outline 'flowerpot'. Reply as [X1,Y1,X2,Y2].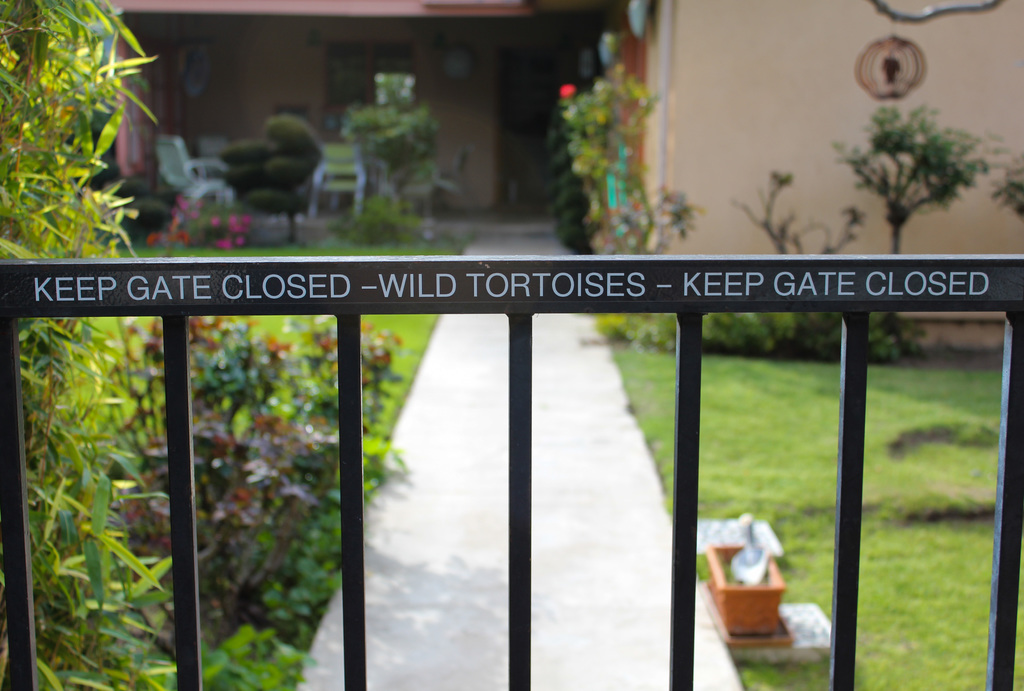
[703,542,785,635].
